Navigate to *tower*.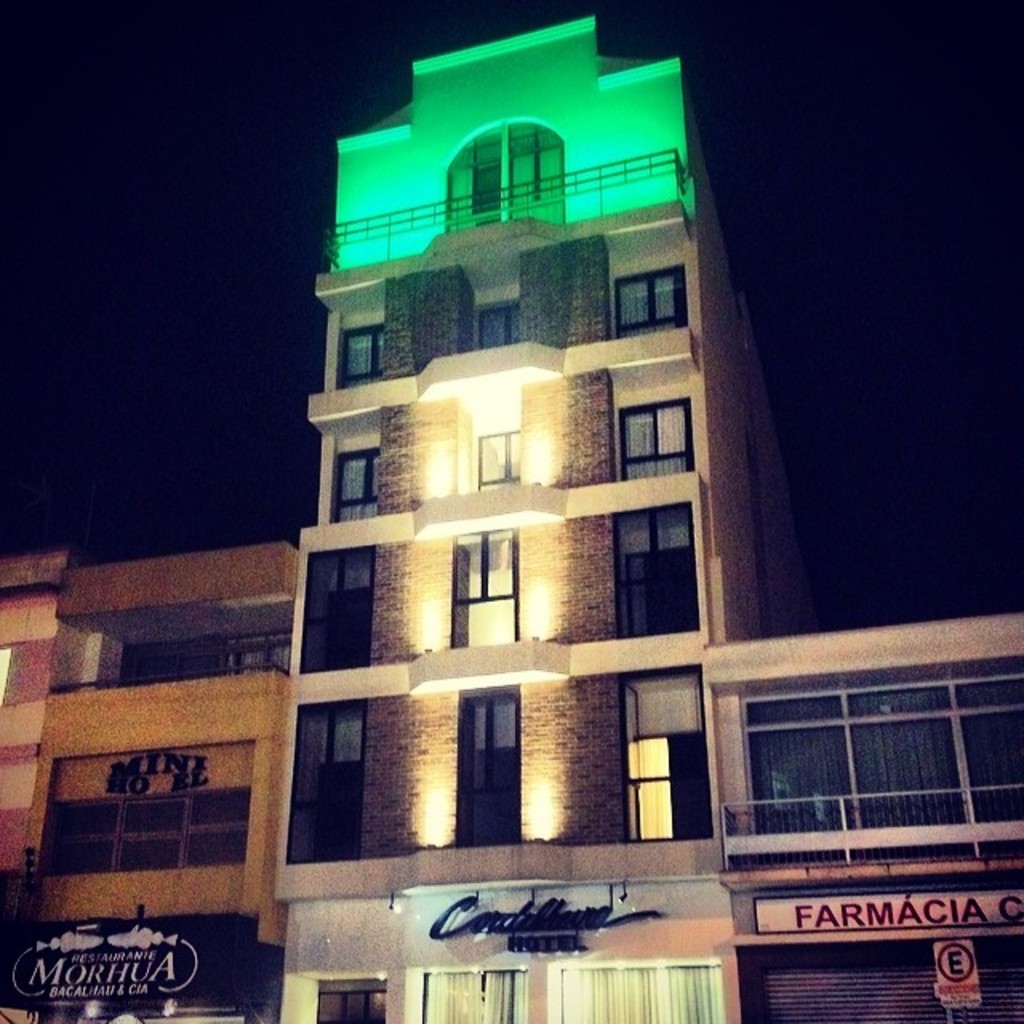
Navigation target: [x1=230, y1=0, x2=782, y2=931].
